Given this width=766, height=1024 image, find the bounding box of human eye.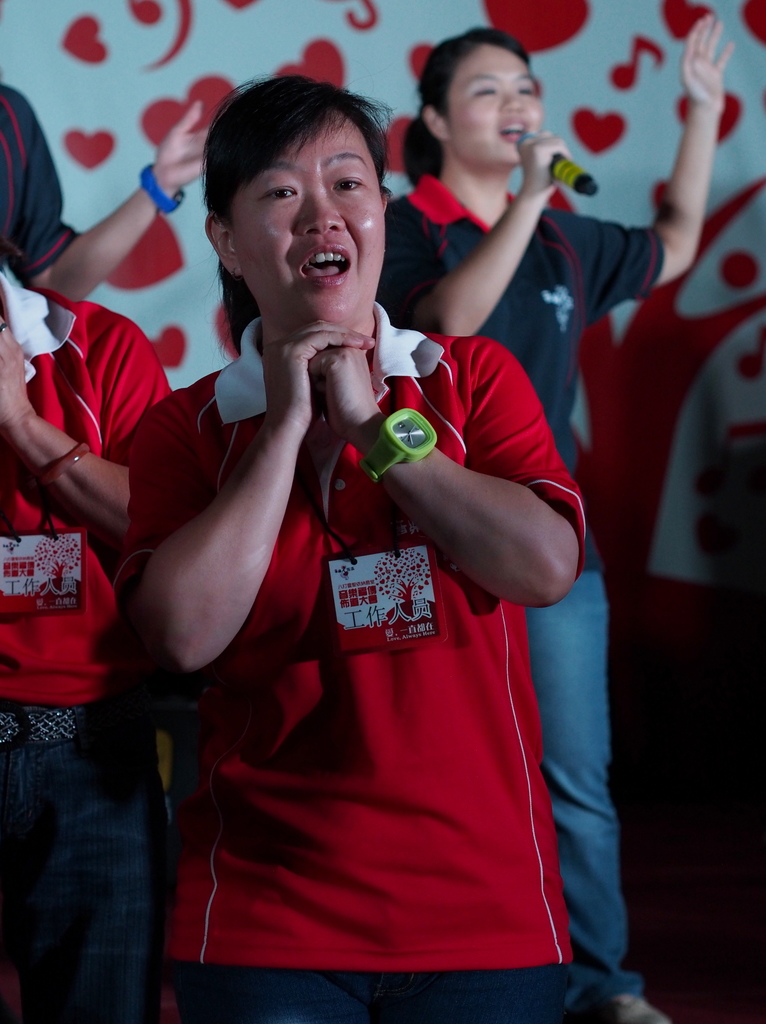
513 80 536 98.
